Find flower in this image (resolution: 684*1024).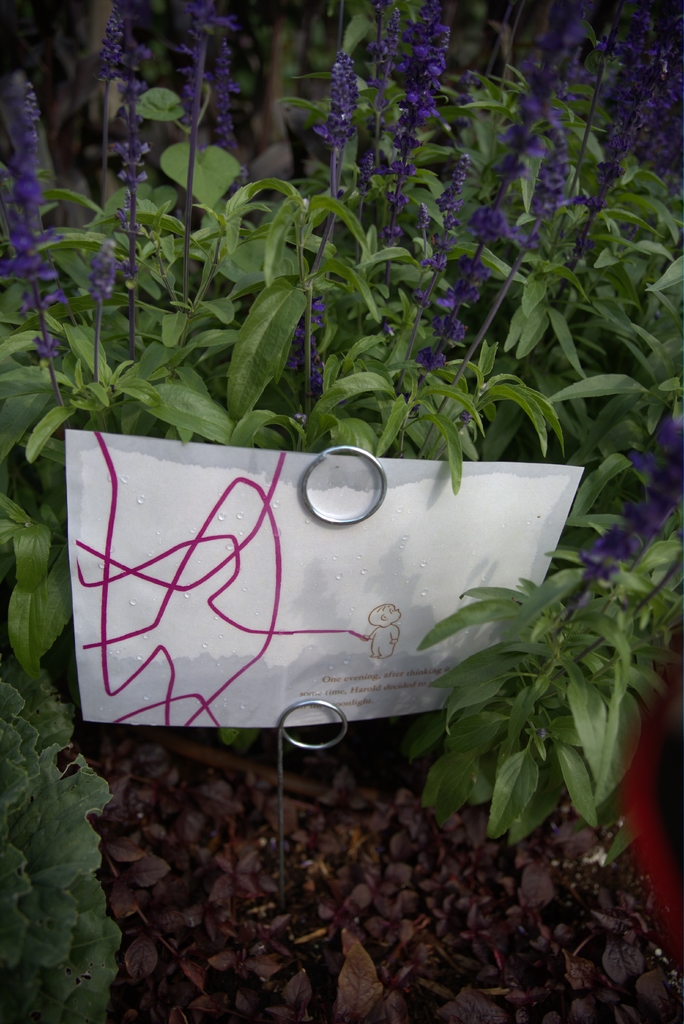
[x1=0, y1=83, x2=61, y2=360].
